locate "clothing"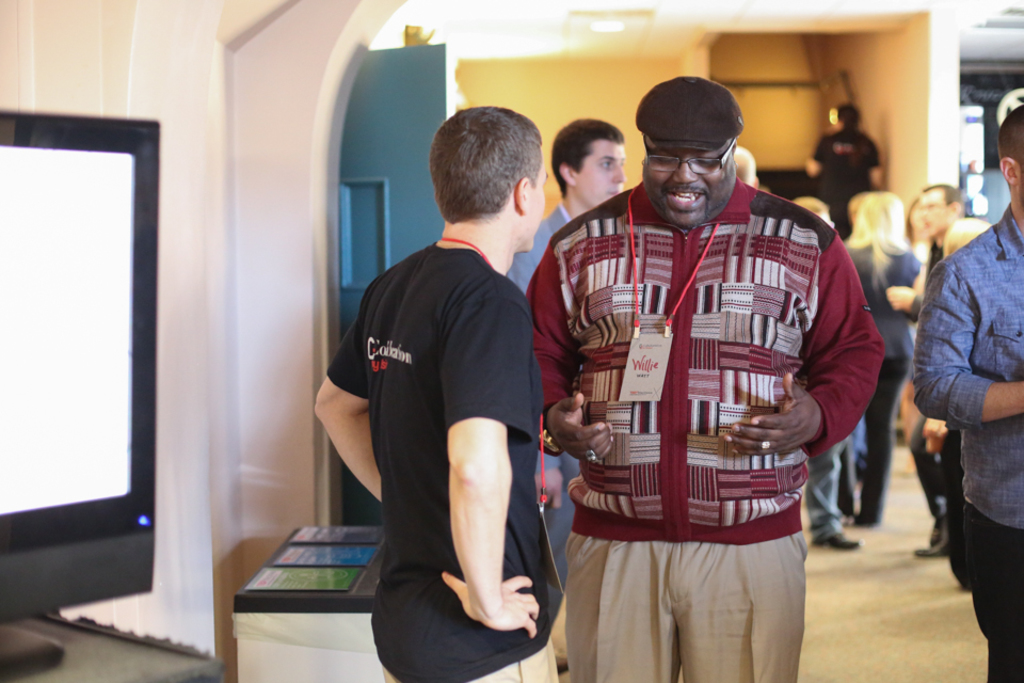
pyautogui.locateOnScreen(503, 201, 574, 625)
